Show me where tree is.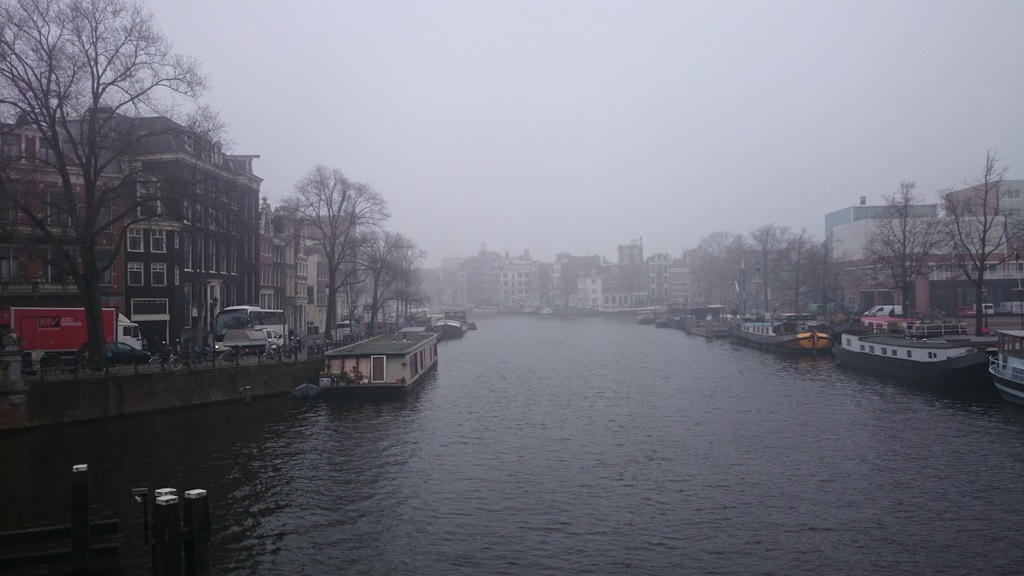
tree is at left=273, top=151, right=384, bottom=336.
